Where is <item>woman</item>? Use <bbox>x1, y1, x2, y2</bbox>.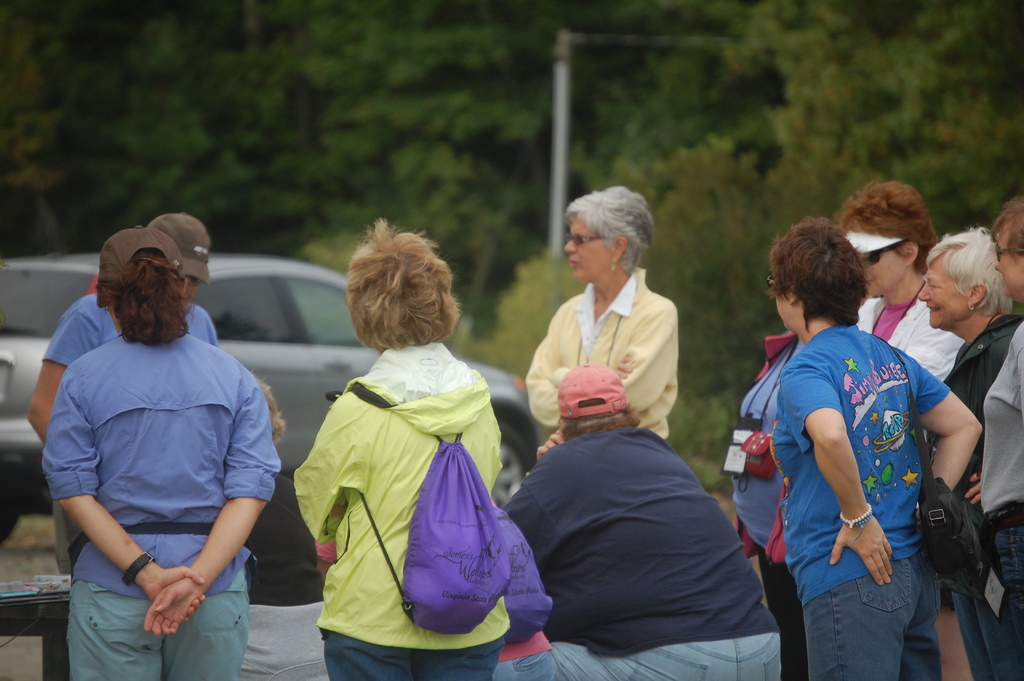
<bbox>840, 172, 975, 382</bbox>.
